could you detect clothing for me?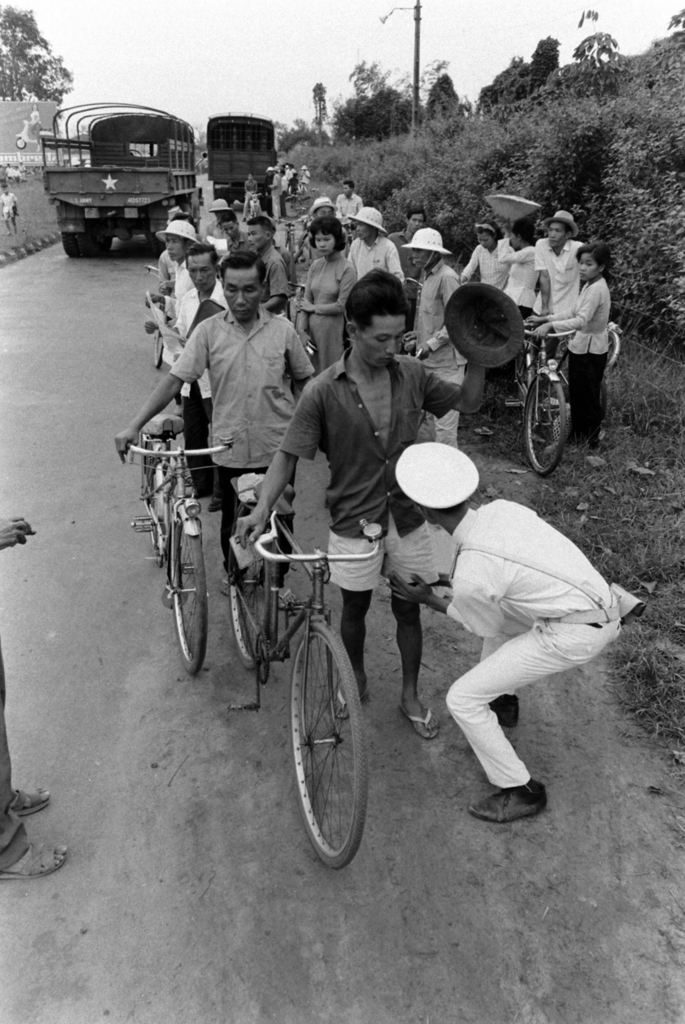
Detection result: bbox=[256, 234, 291, 326].
